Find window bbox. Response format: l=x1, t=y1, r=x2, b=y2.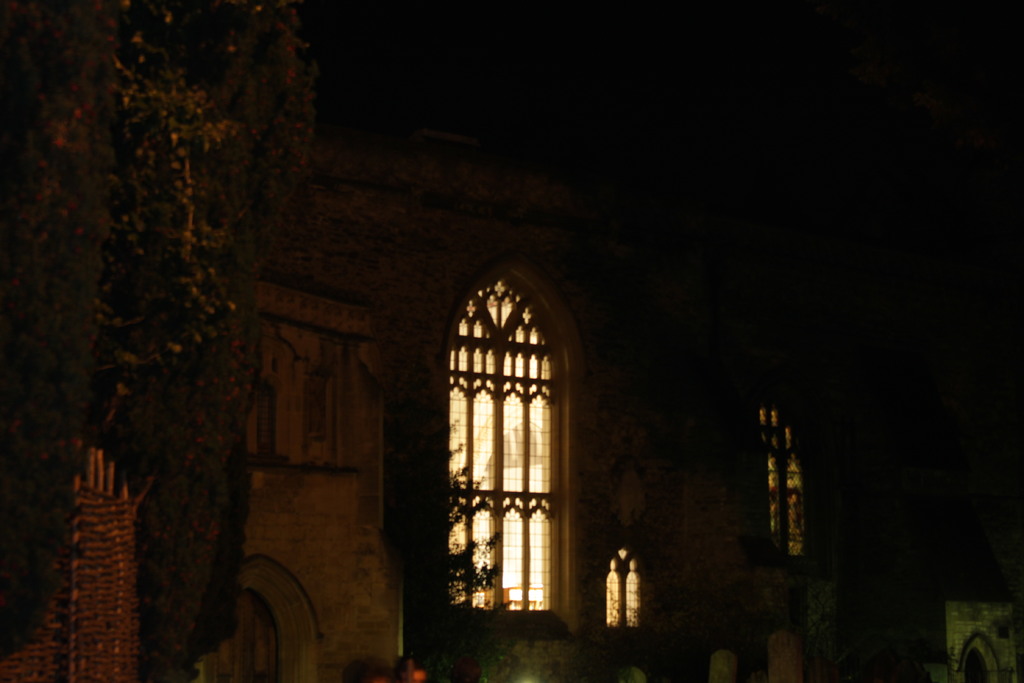
l=605, t=554, r=643, b=629.
